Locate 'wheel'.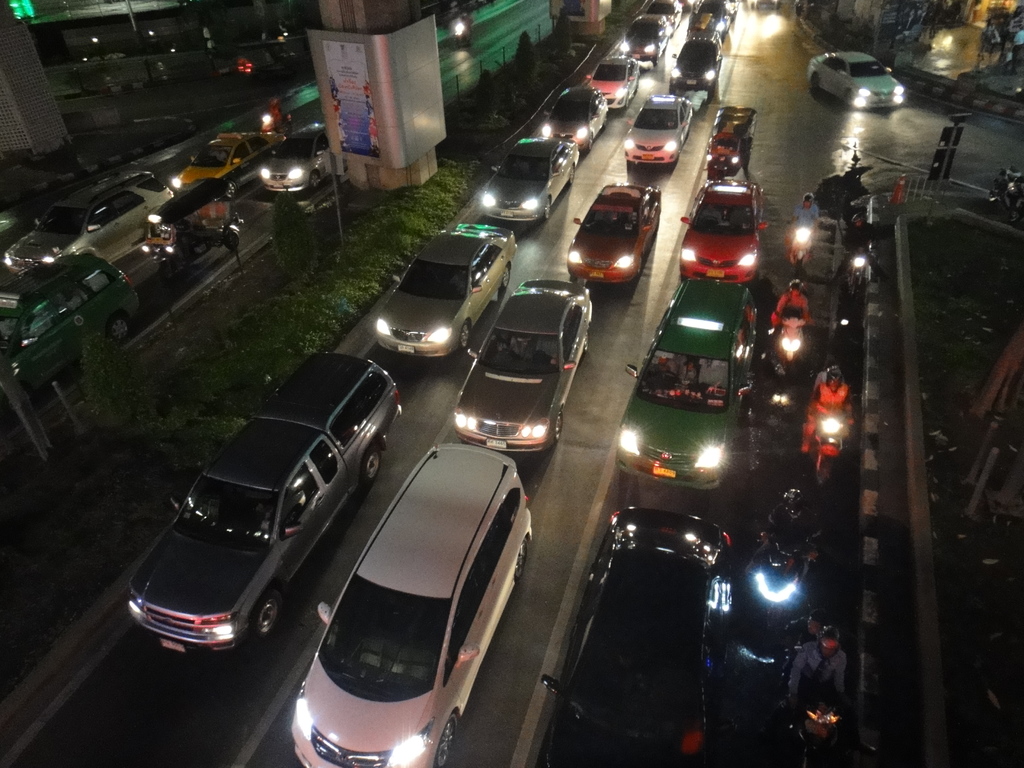
Bounding box: l=501, t=266, r=514, b=295.
